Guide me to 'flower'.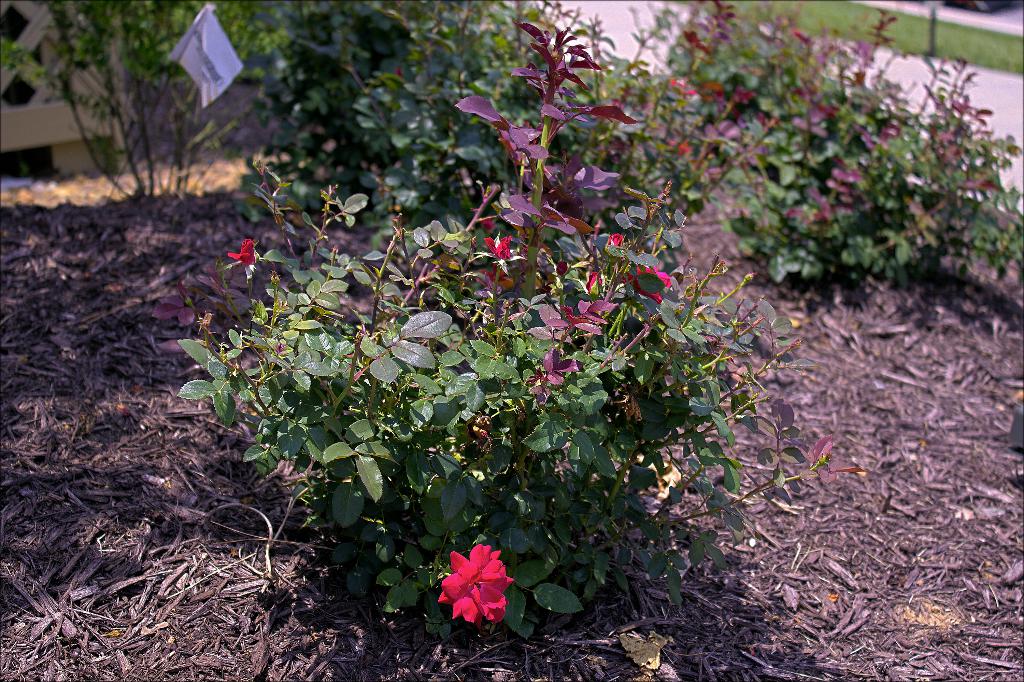
Guidance: x1=620 y1=263 x2=676 y2=304.
